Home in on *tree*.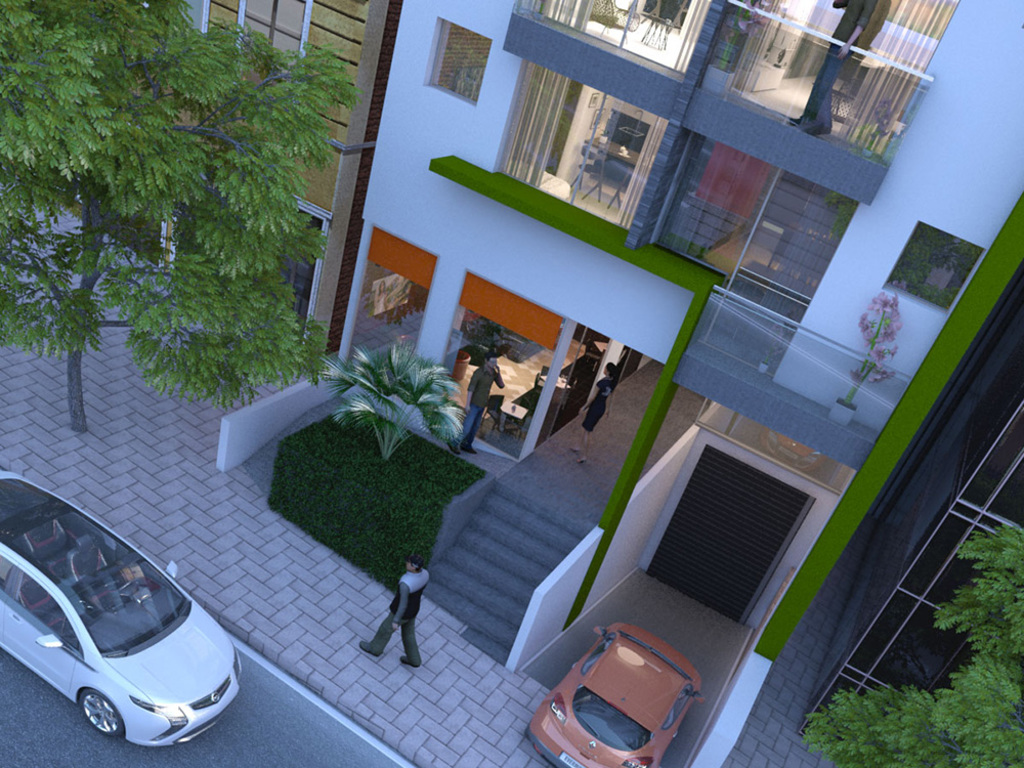
Homed in at {"x1": 334, "y1": 333, "x2": 466, "y2": 458}.
